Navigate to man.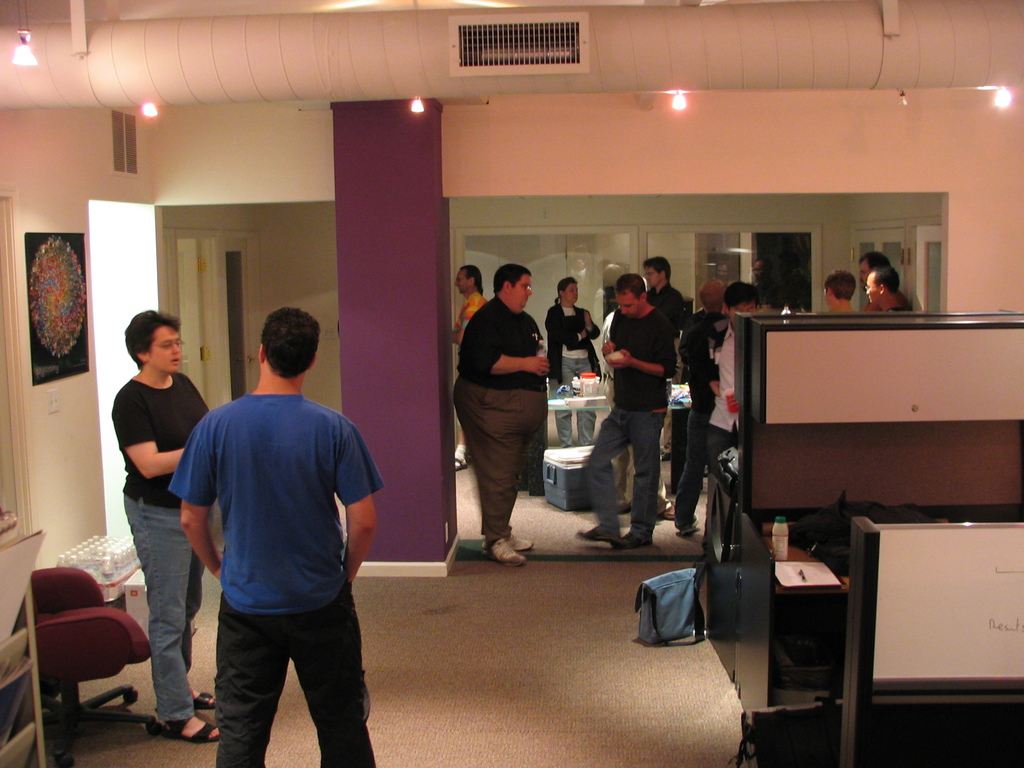
Navigation target: 699, 281, 778, 468.
